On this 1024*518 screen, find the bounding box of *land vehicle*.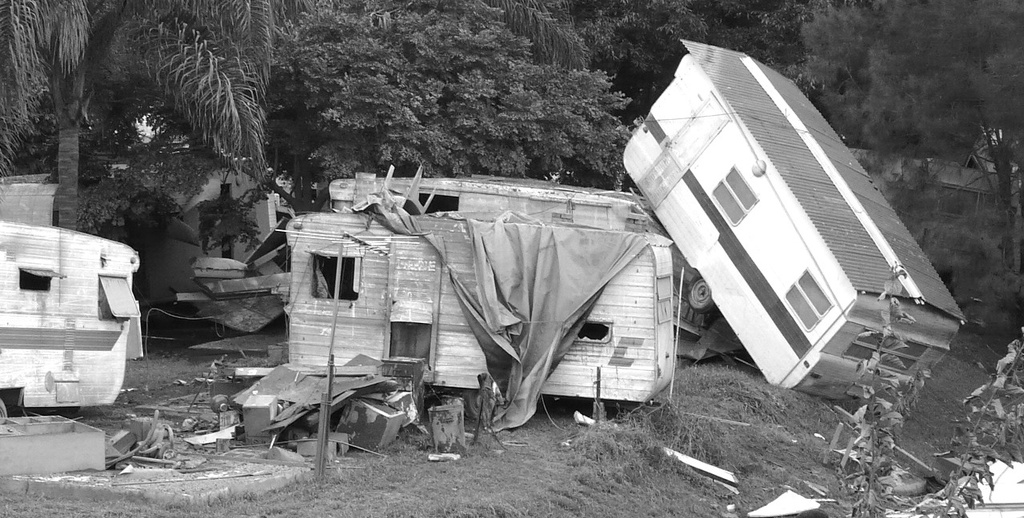
Bounding box: <box>6,220,146,424</box>.
